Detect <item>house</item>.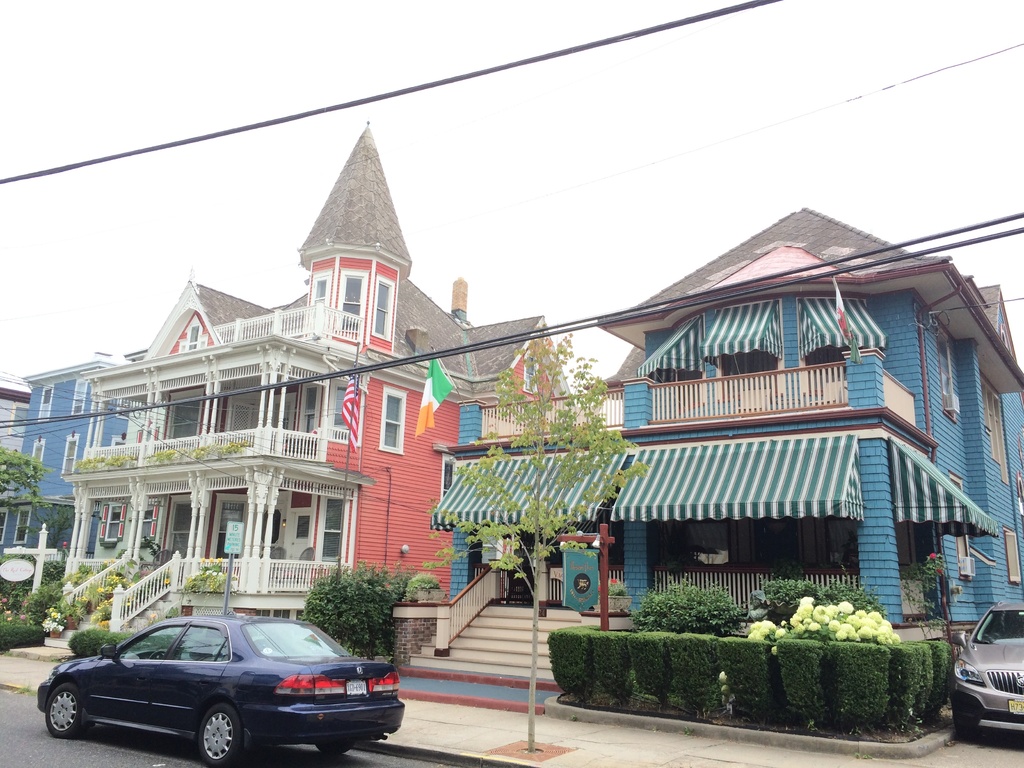
Detected at (x1=59, y1=123, x2=578, y2=648).
